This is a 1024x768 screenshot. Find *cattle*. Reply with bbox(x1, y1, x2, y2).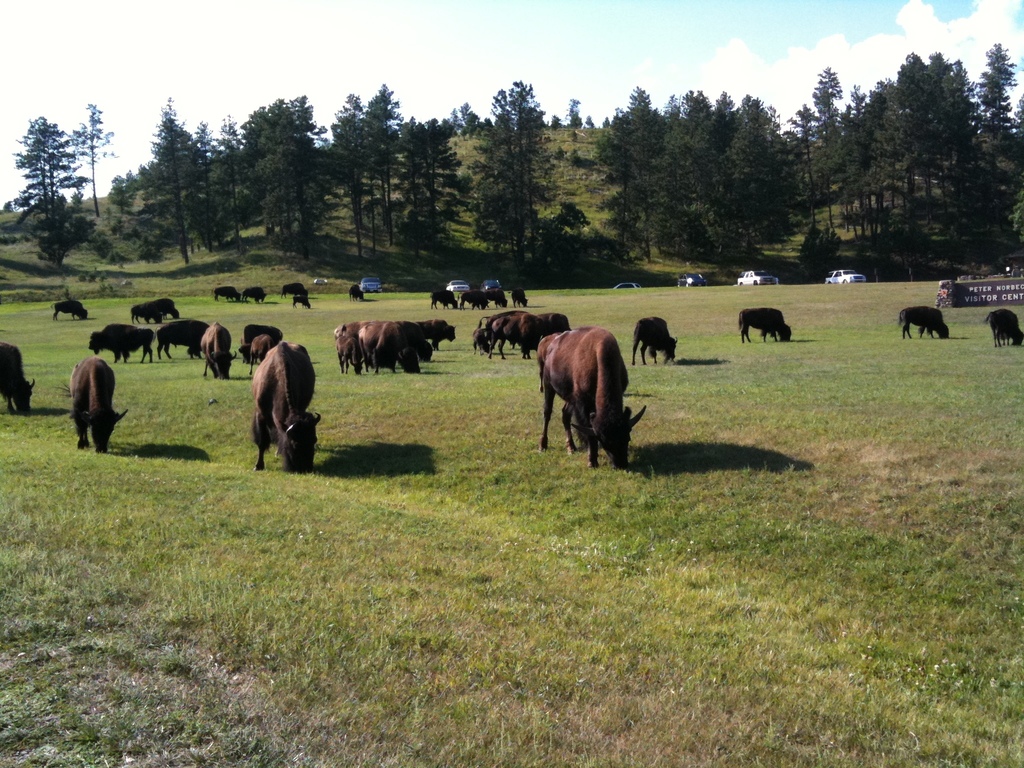
bbox(290, 297, 310, 306).
